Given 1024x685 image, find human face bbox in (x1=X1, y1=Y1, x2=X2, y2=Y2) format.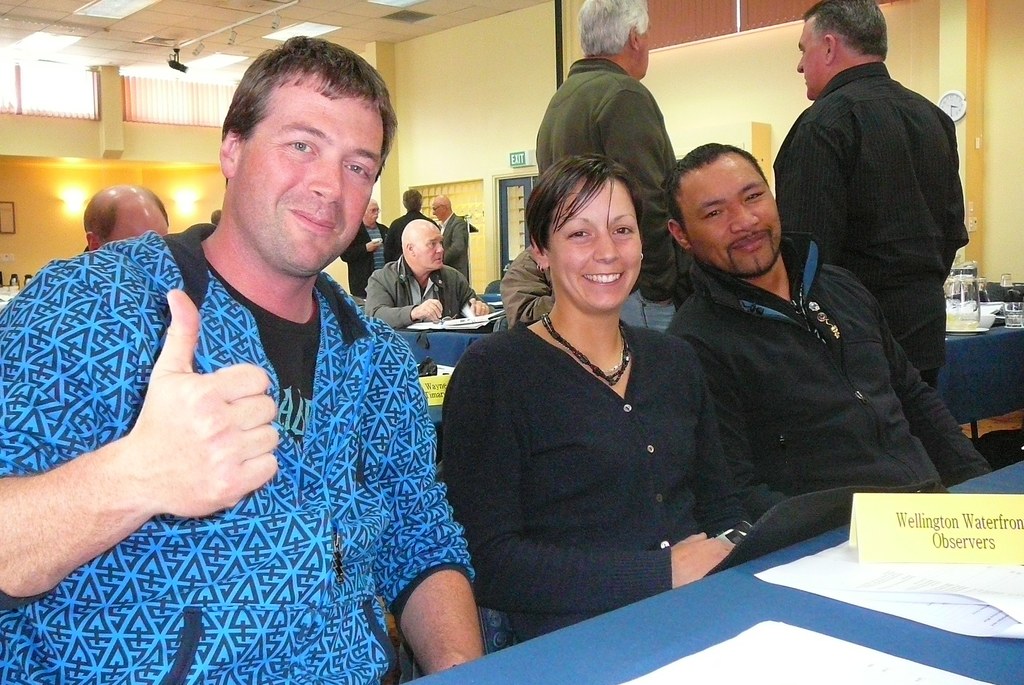
(x1=642, y1=22, x2=650, y2=73).
